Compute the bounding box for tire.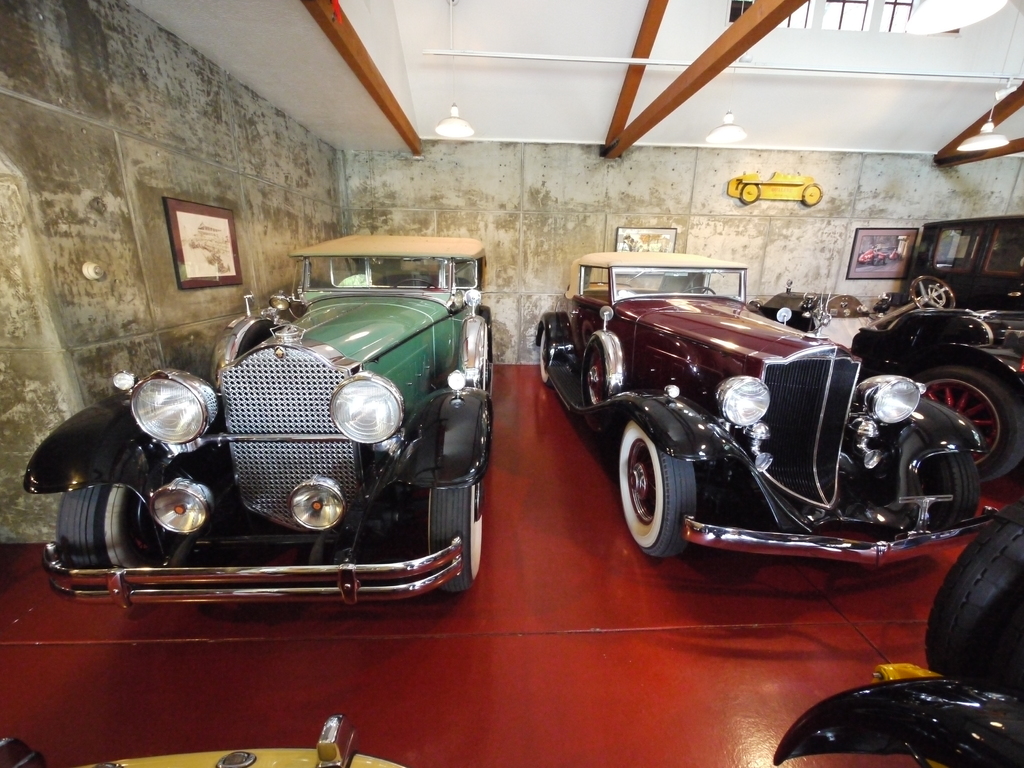
<bbox>54, 490, 146, 601</bbox>.
